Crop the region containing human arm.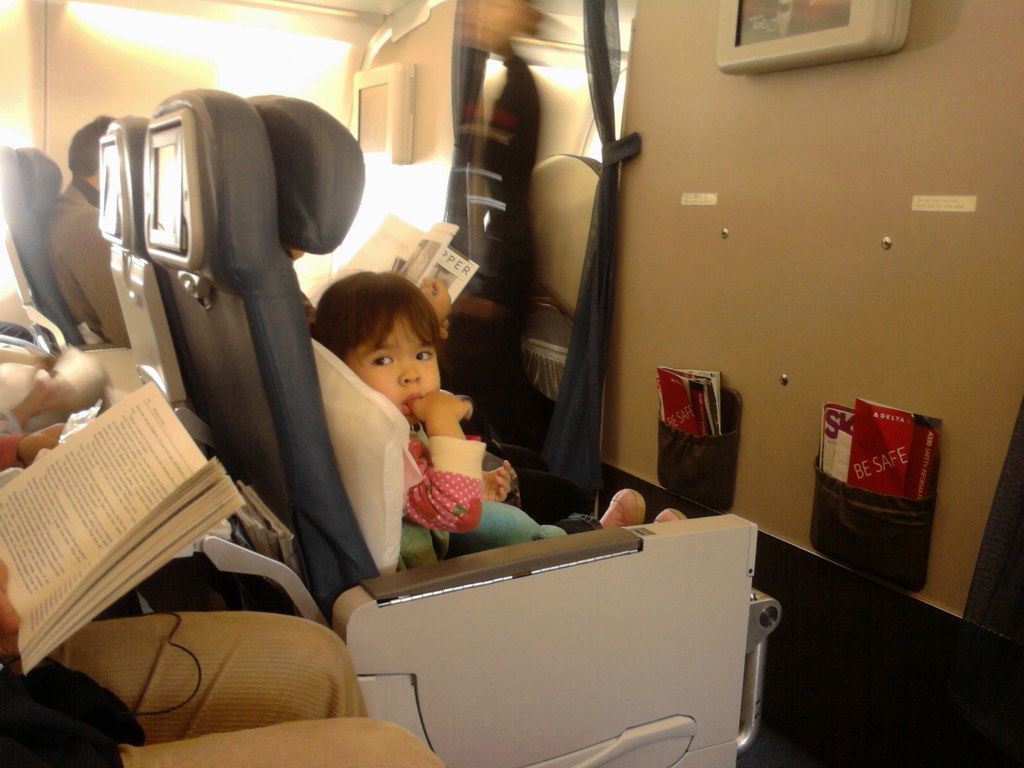
Crop region: 387, 383, 482, 527.
